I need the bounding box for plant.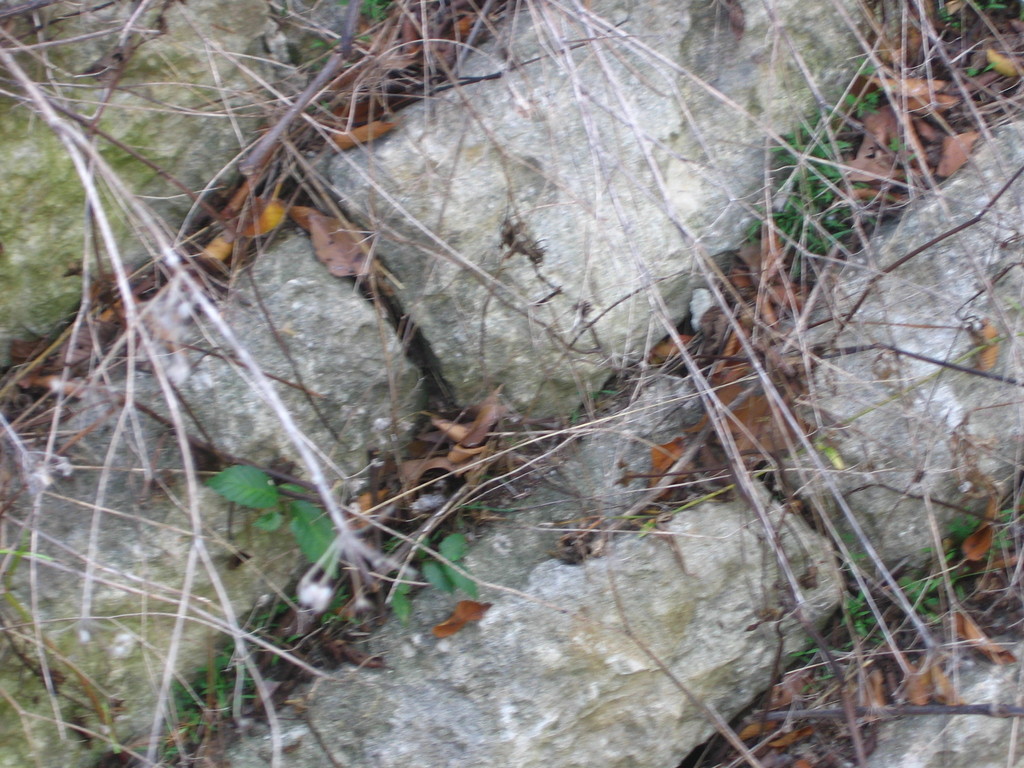
Here it is: bbox=(380, 533, 477, 615).
